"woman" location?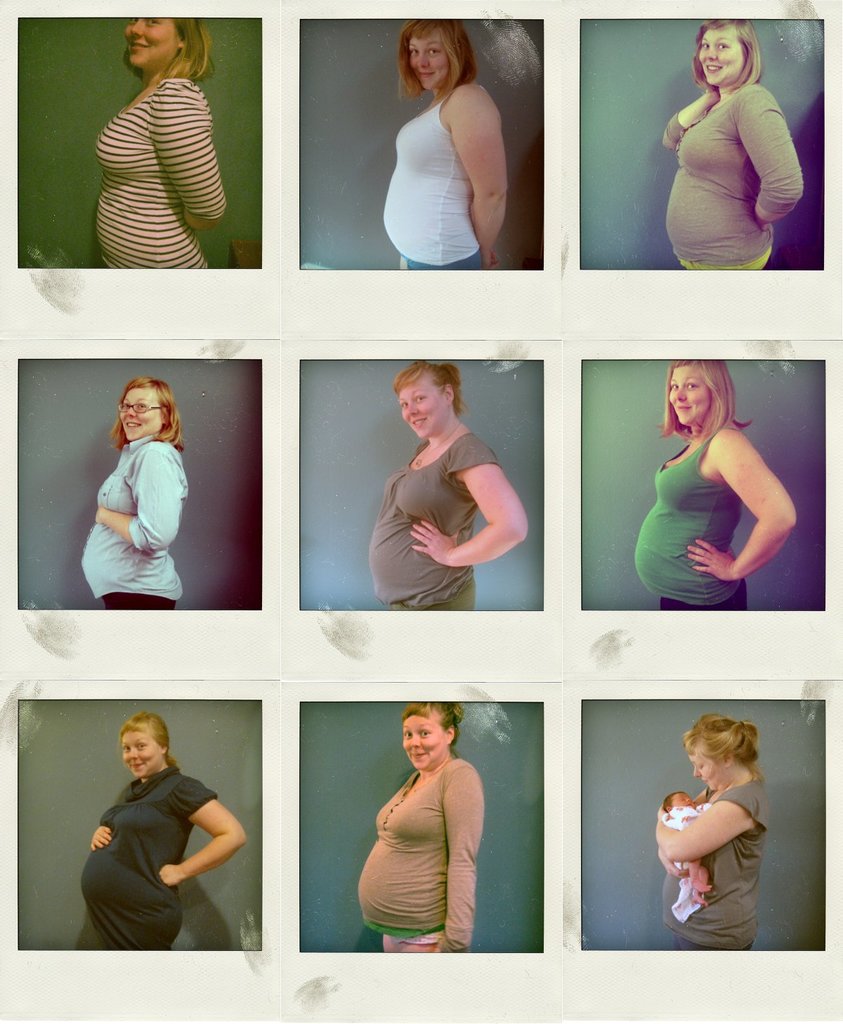
detection(639, 353, 799, 615)
